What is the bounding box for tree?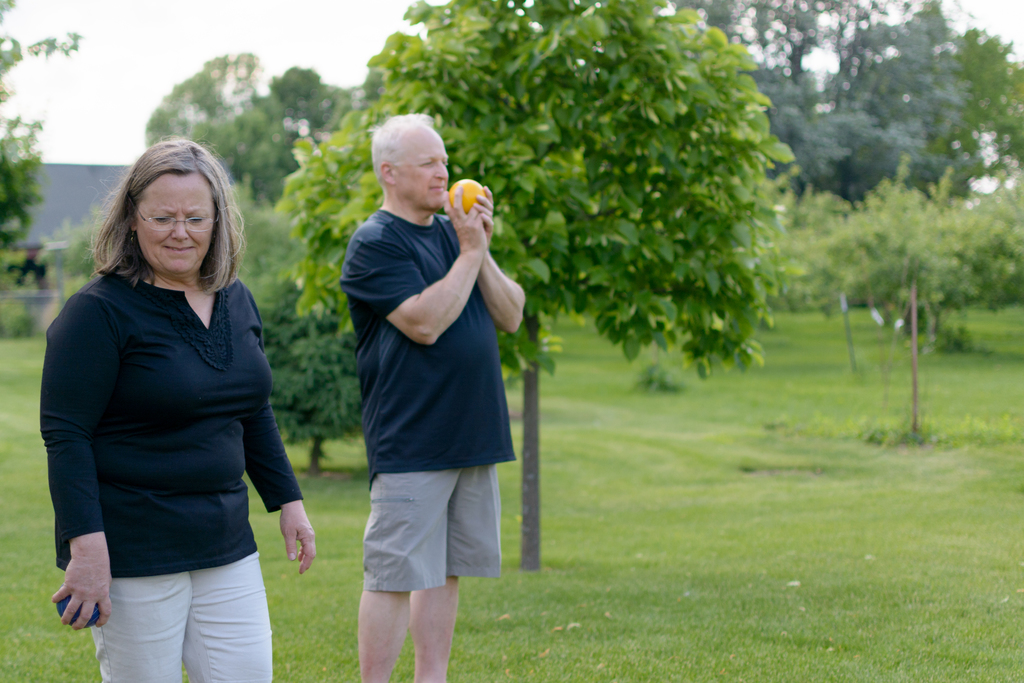
box=[0, 0, 81, 263].
